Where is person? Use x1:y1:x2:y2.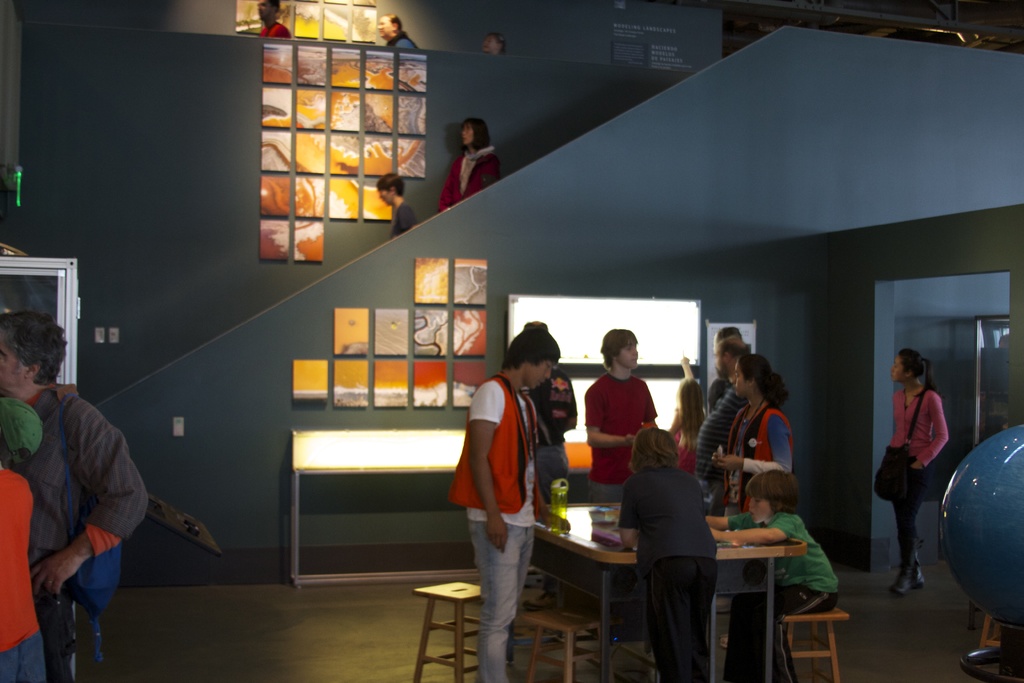
445:322:561:682.
